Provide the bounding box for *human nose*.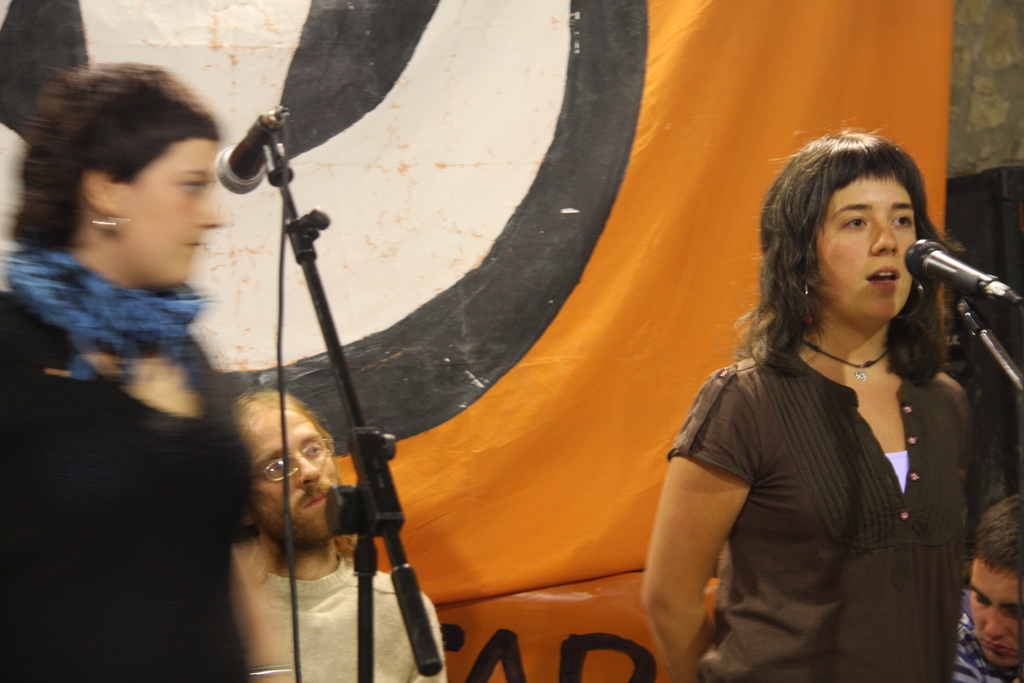
(872,211,897,252).
